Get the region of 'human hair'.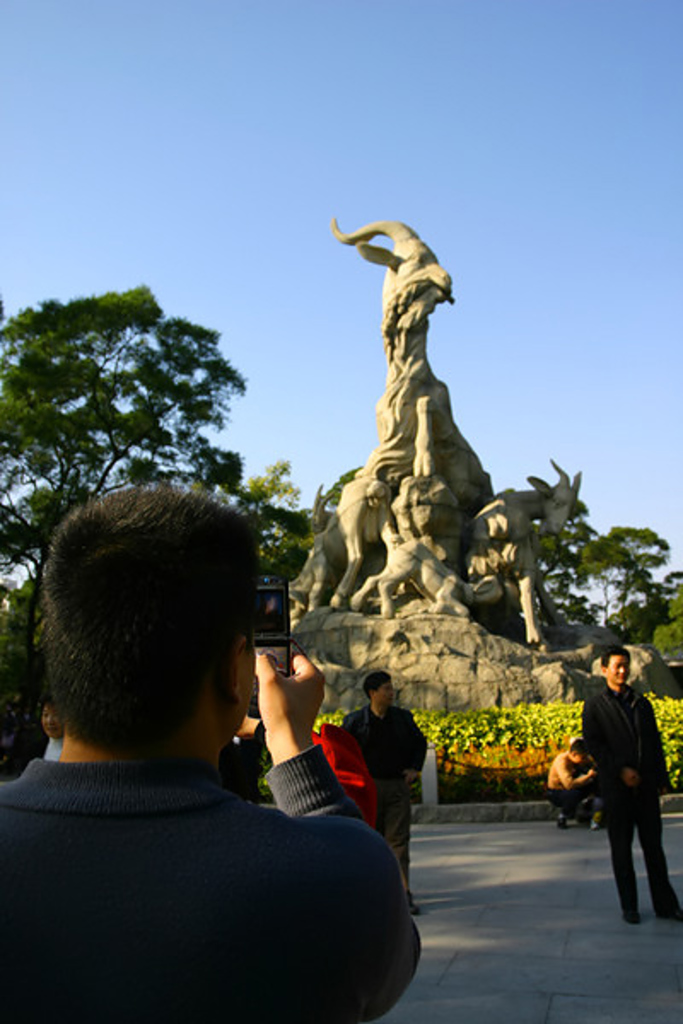
[362, 671, 391, 707].
